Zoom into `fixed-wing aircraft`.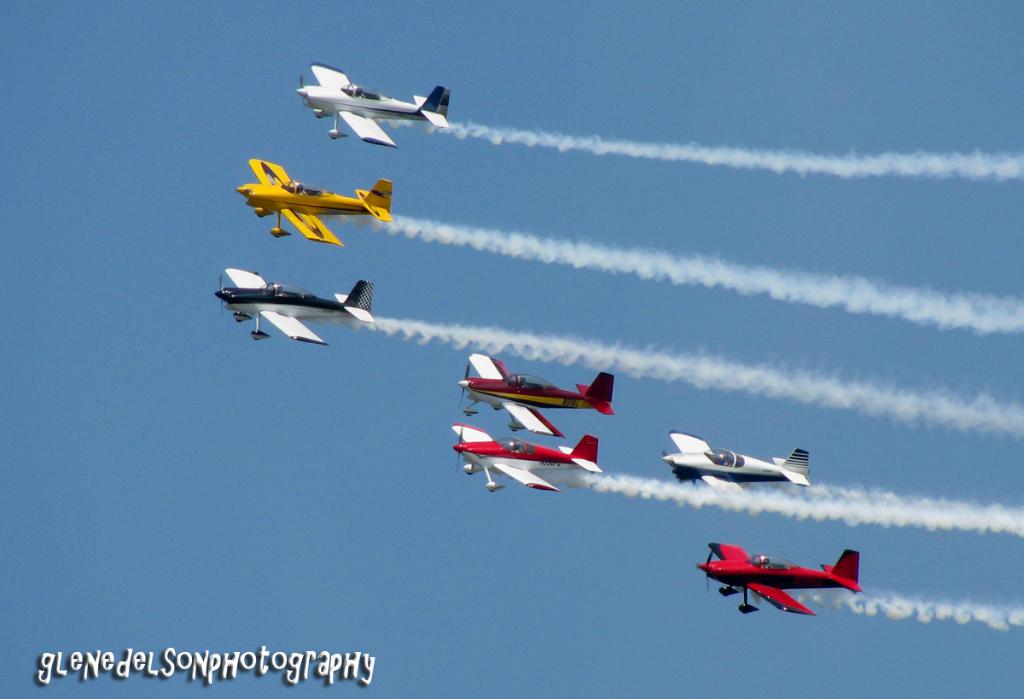
Zoom target: 695,544,859,619.
